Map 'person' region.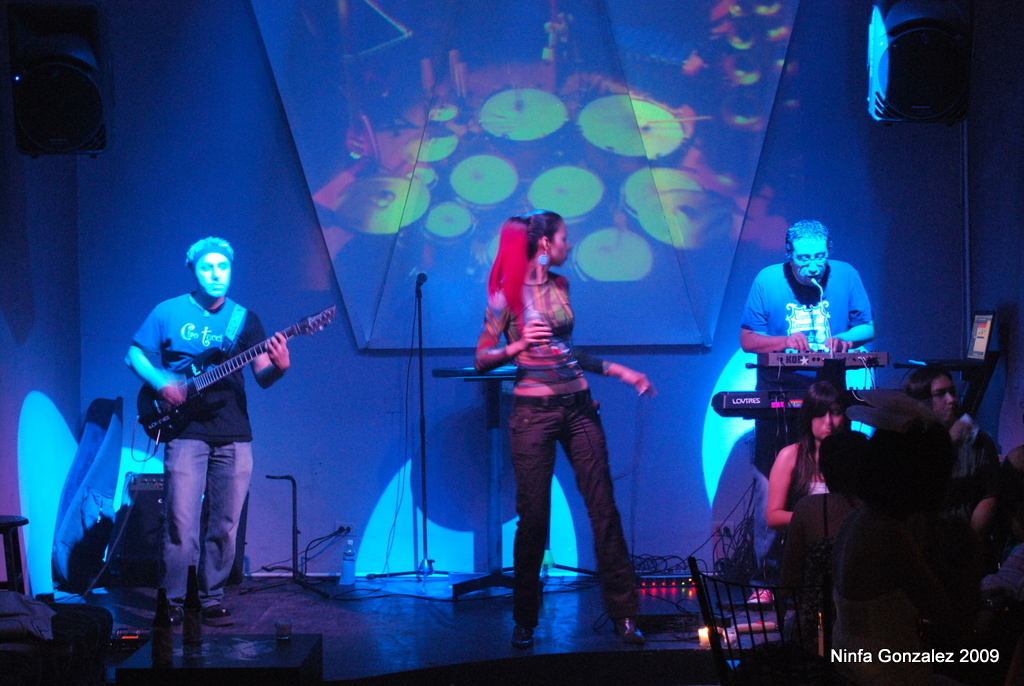
Mapped to 906,367,1005,538.
